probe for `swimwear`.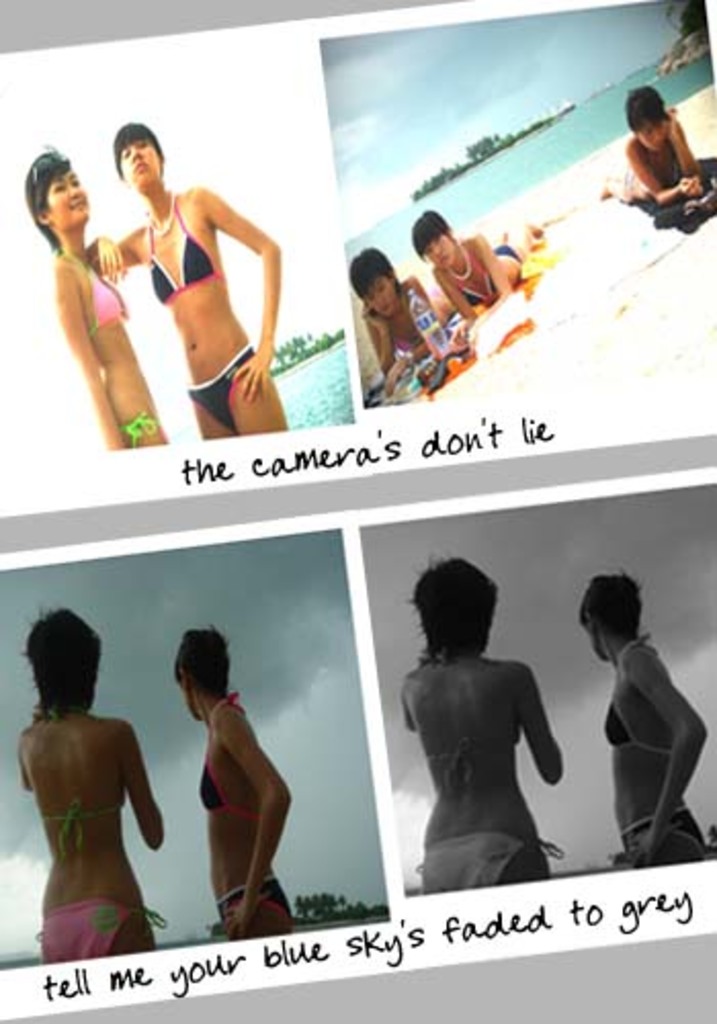
Probe result: <bbox>219, 872, 293, 938</bbox>.
